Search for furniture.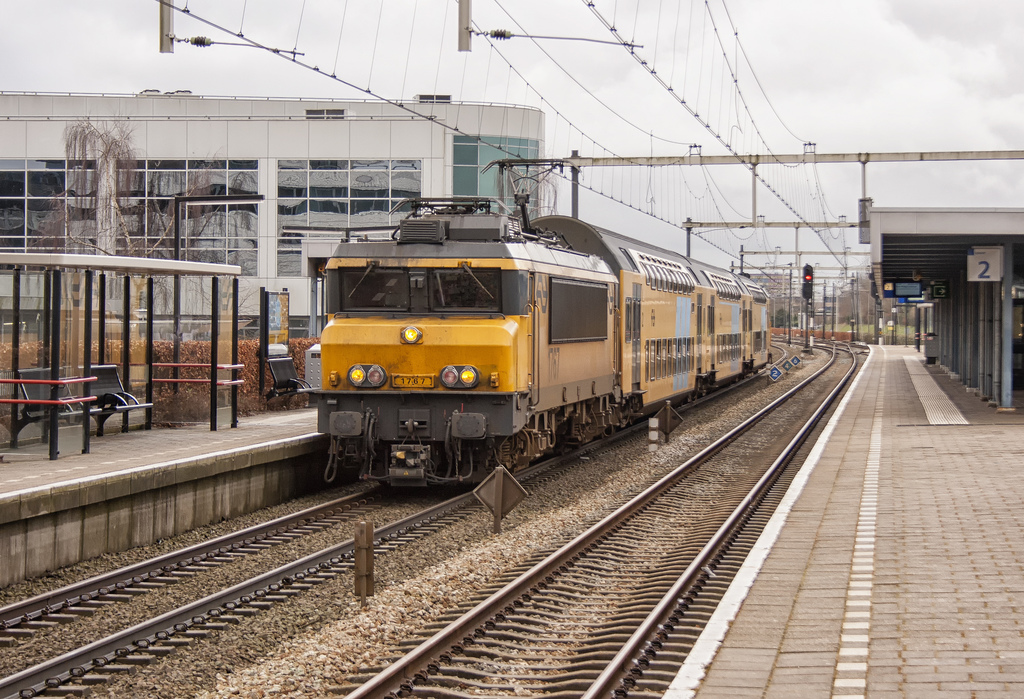
Found at box=[78, 362, 153, 437].
